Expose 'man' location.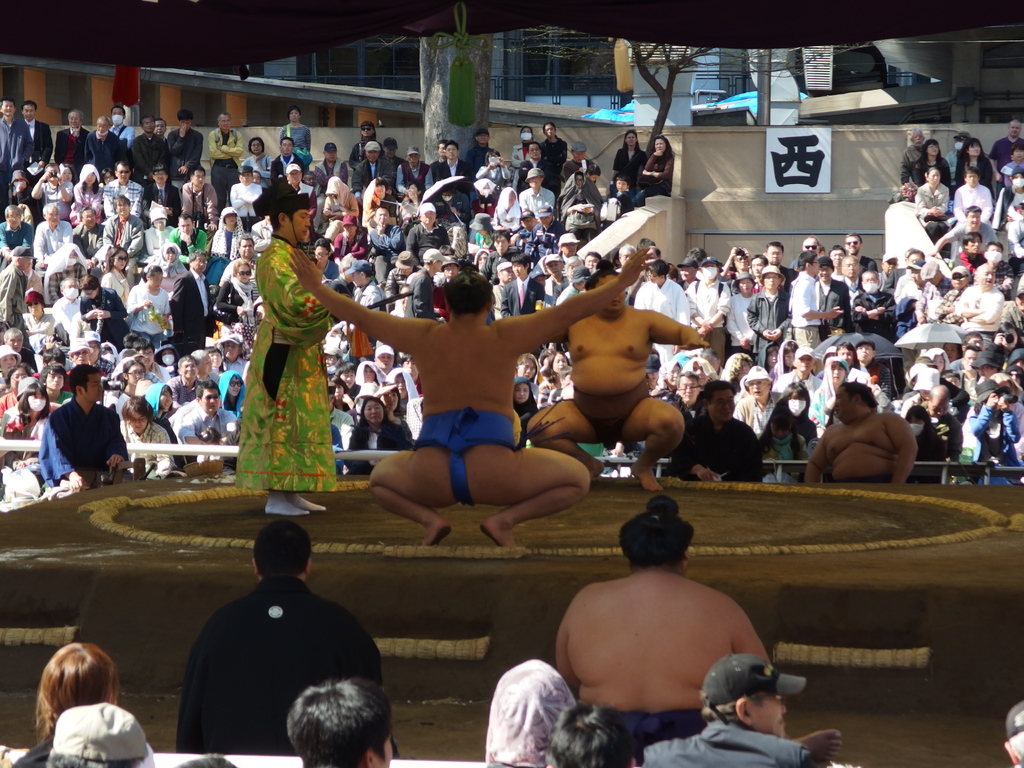
Exposed at 180, 167, 219, 241.
